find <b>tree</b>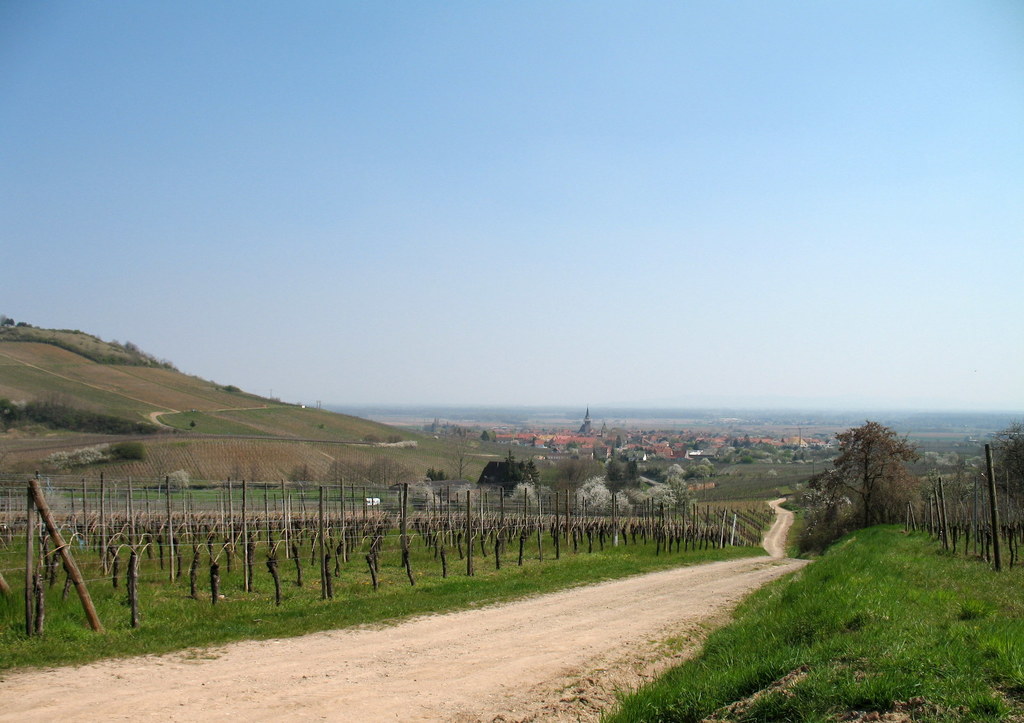
[812, 419, 917, 528]
